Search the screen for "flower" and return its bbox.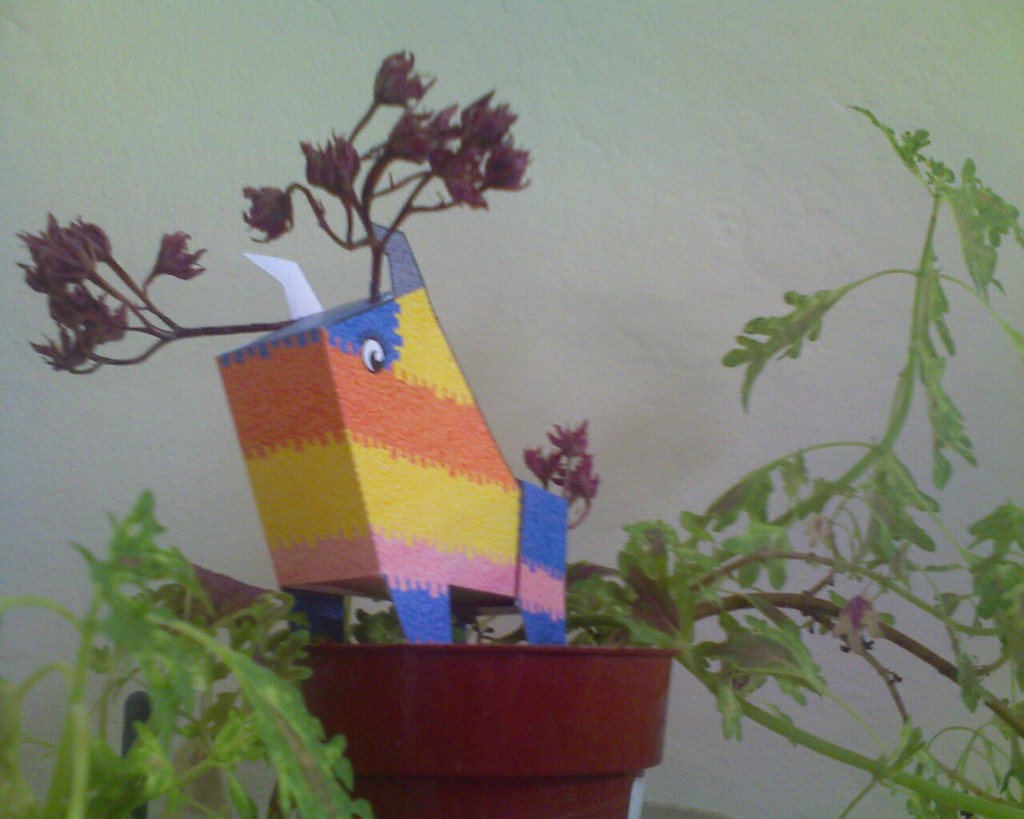
Found: rect(554, 415, 586, 455).
